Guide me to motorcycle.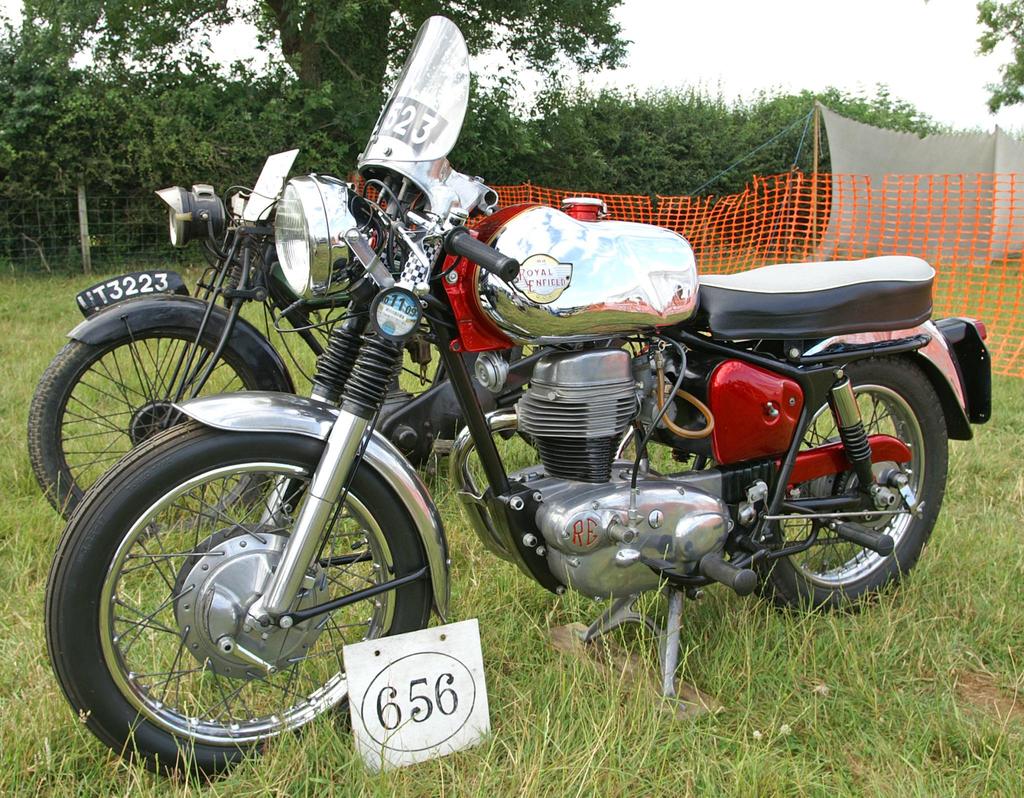
Guidance: <bbox>31, 181, 539, 550</bbox>.
